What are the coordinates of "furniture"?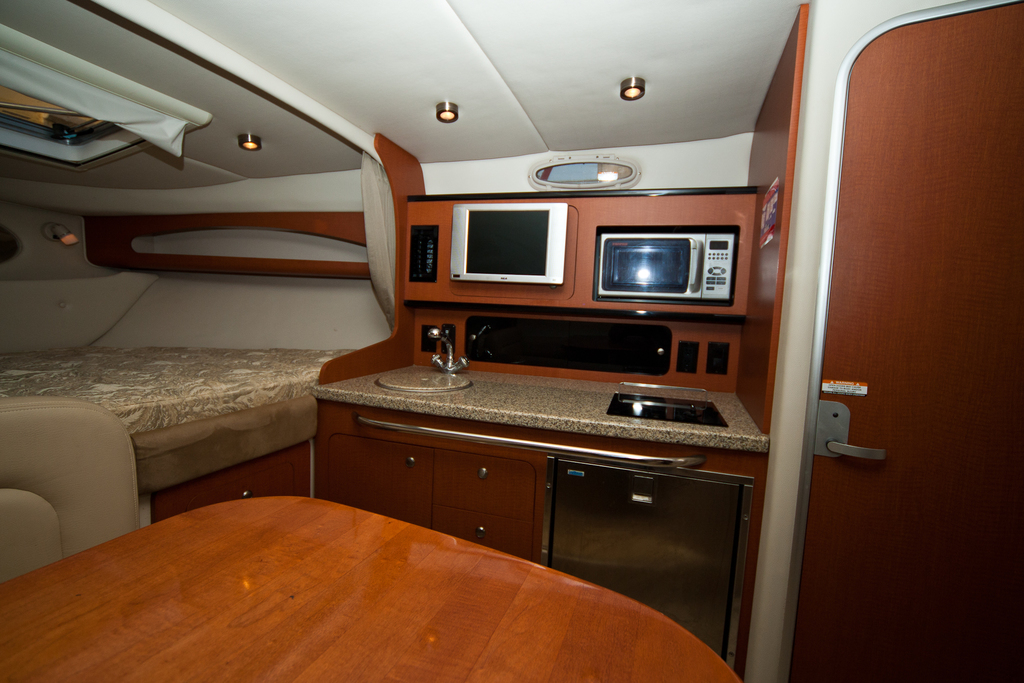
<bbox>0, 393, 143, 586</bbox>.
